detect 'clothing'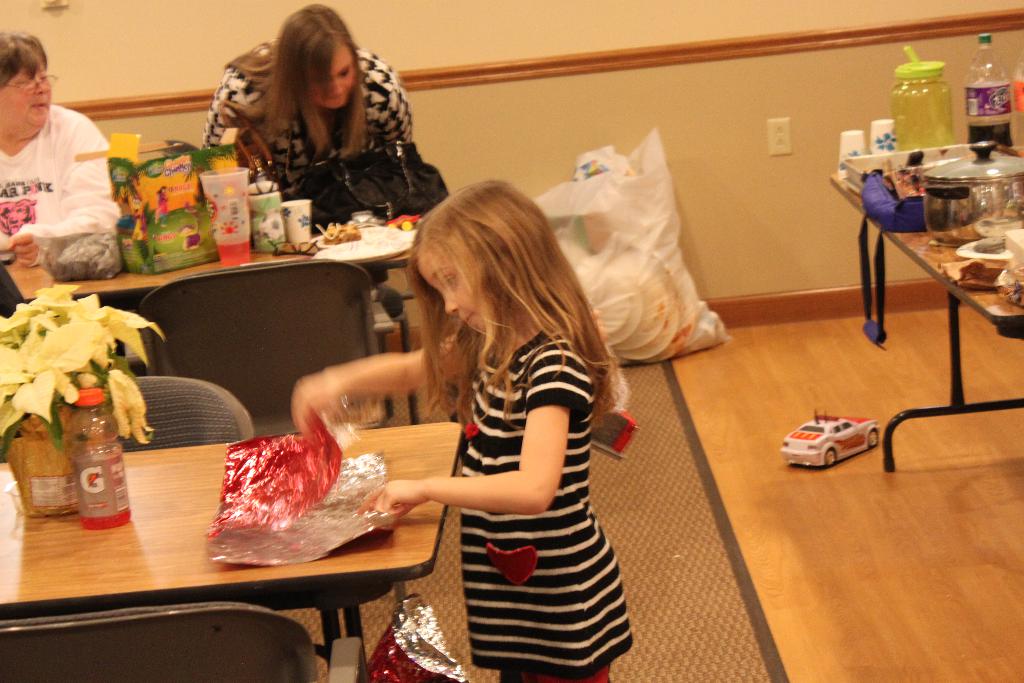
left=450, top=315, right=632, bottom=682
